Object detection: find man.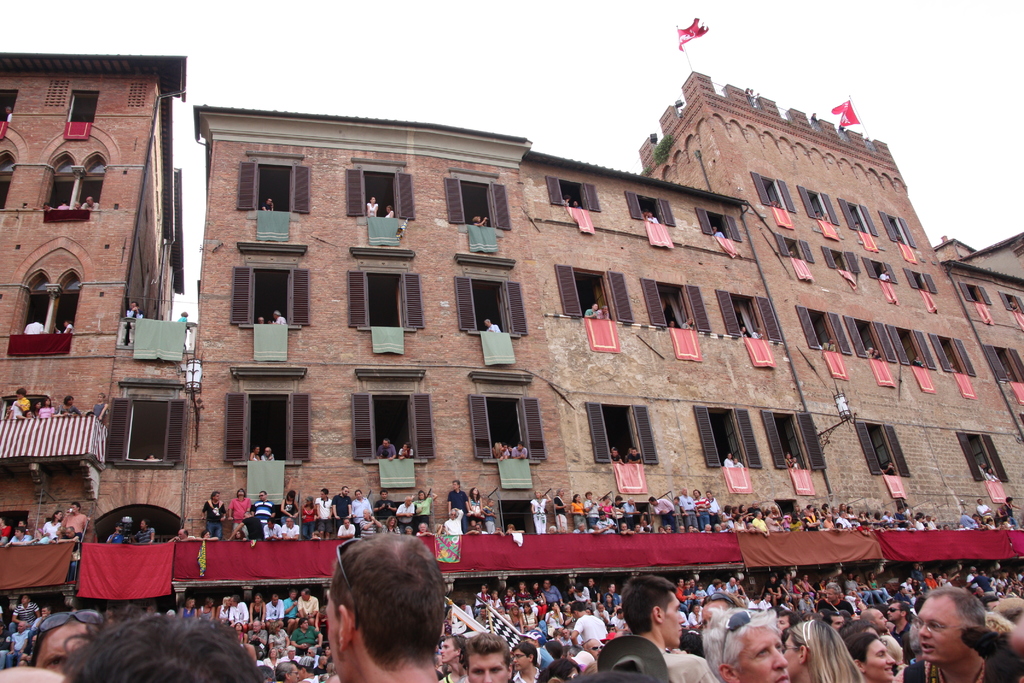
[x1=329, y1=529, x2=447, y2=682].
